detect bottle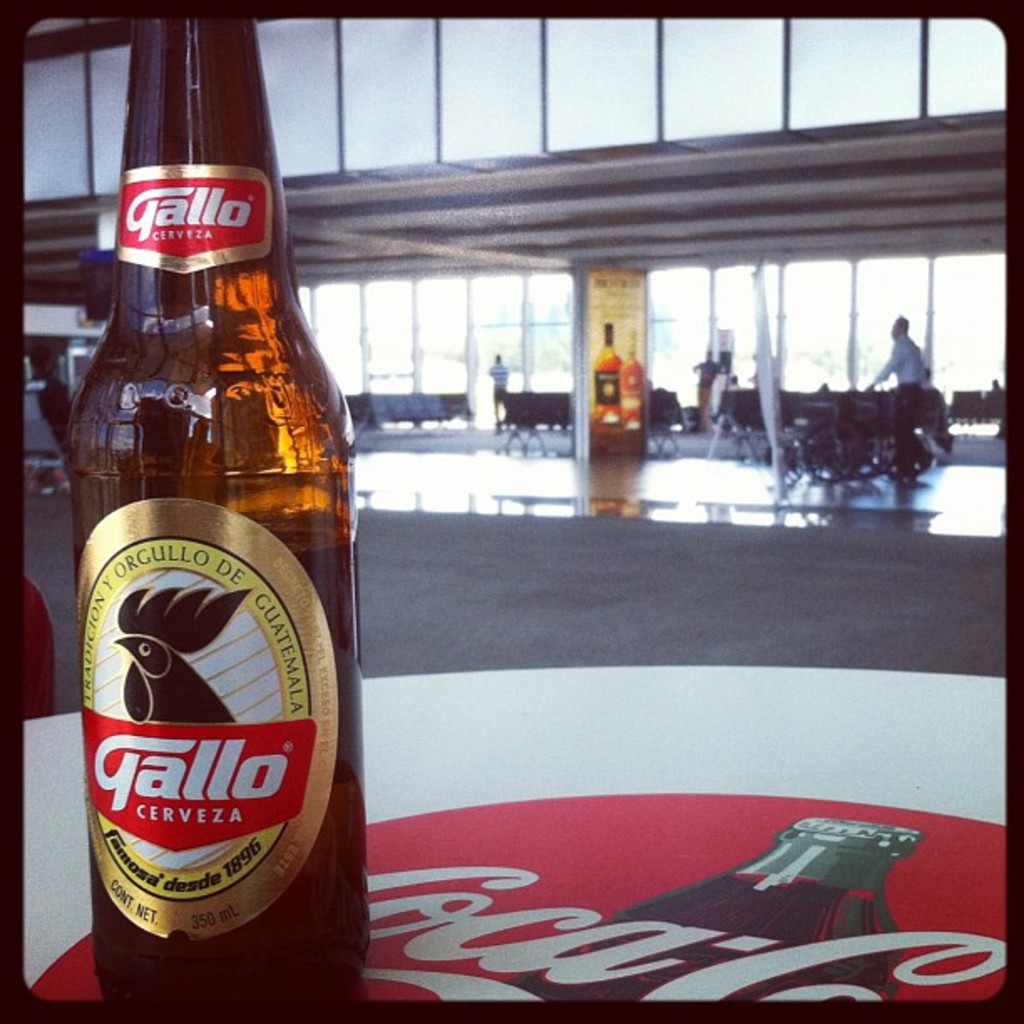
detection(44, 65, 355, 1002)
